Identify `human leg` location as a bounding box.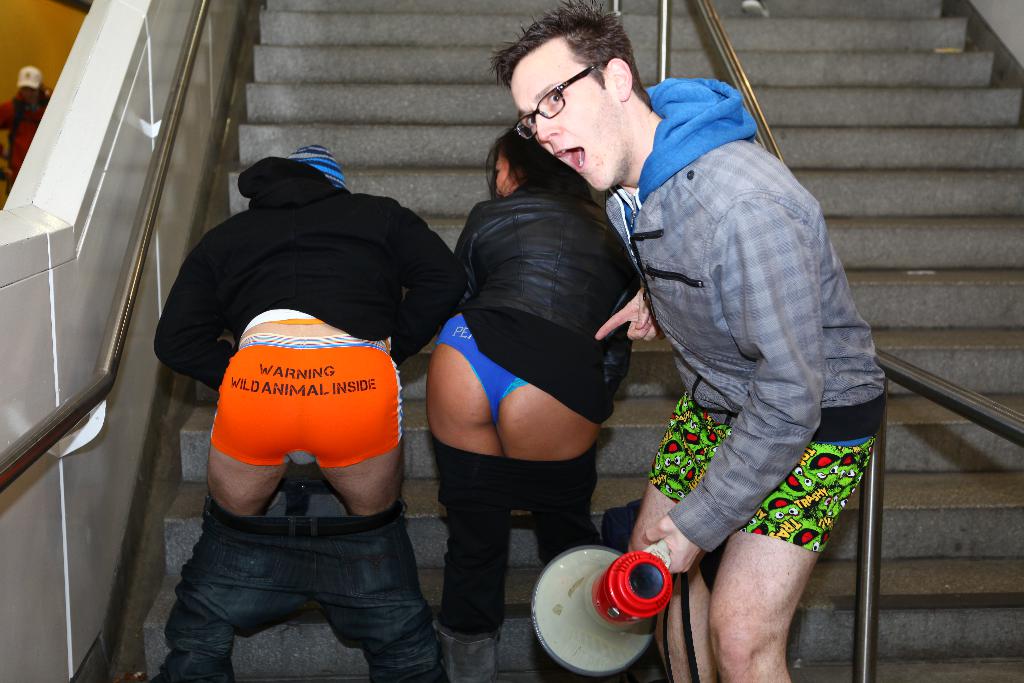
x1=630, y1=390, x2=885, y2=682.
